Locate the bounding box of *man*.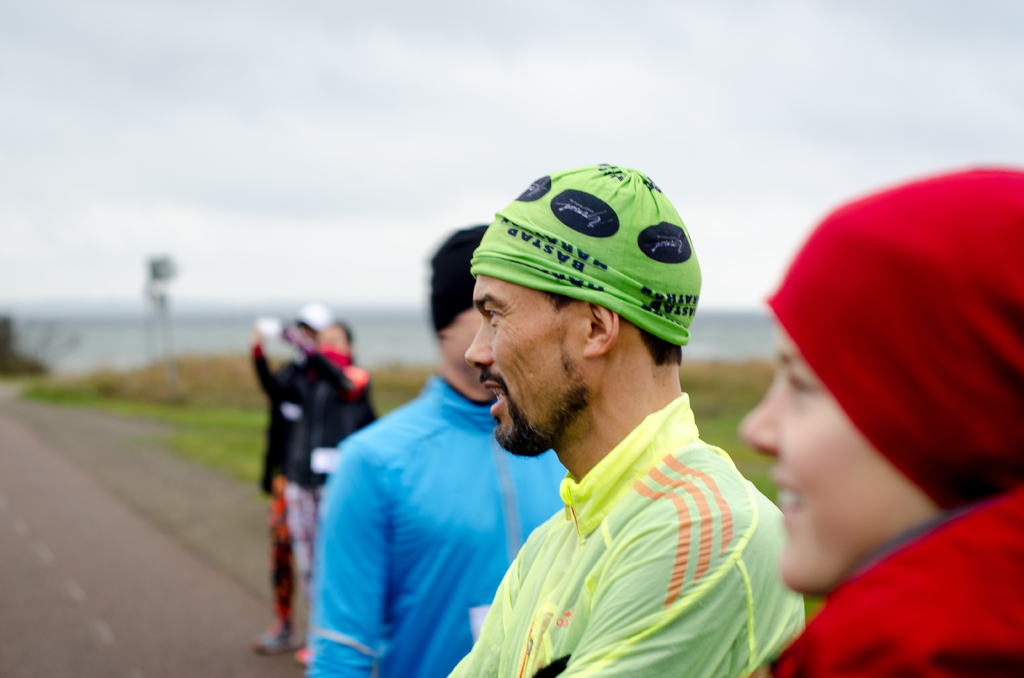
Bounding box: x1=438 y1=161 x2=798 y2=677.
